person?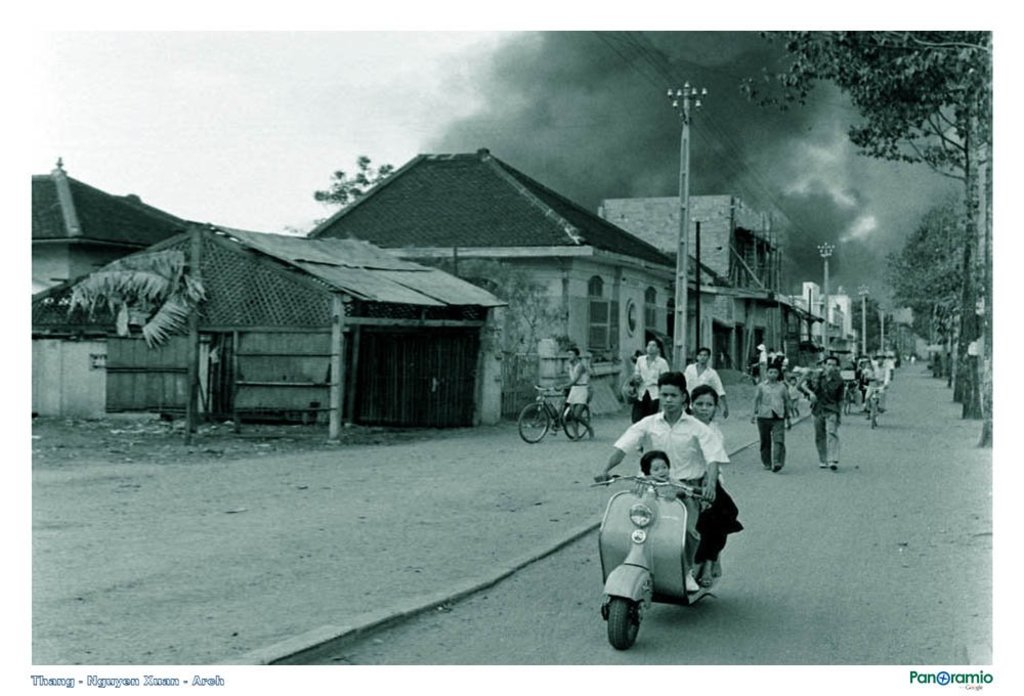
region(800, 355, 846, 467)
